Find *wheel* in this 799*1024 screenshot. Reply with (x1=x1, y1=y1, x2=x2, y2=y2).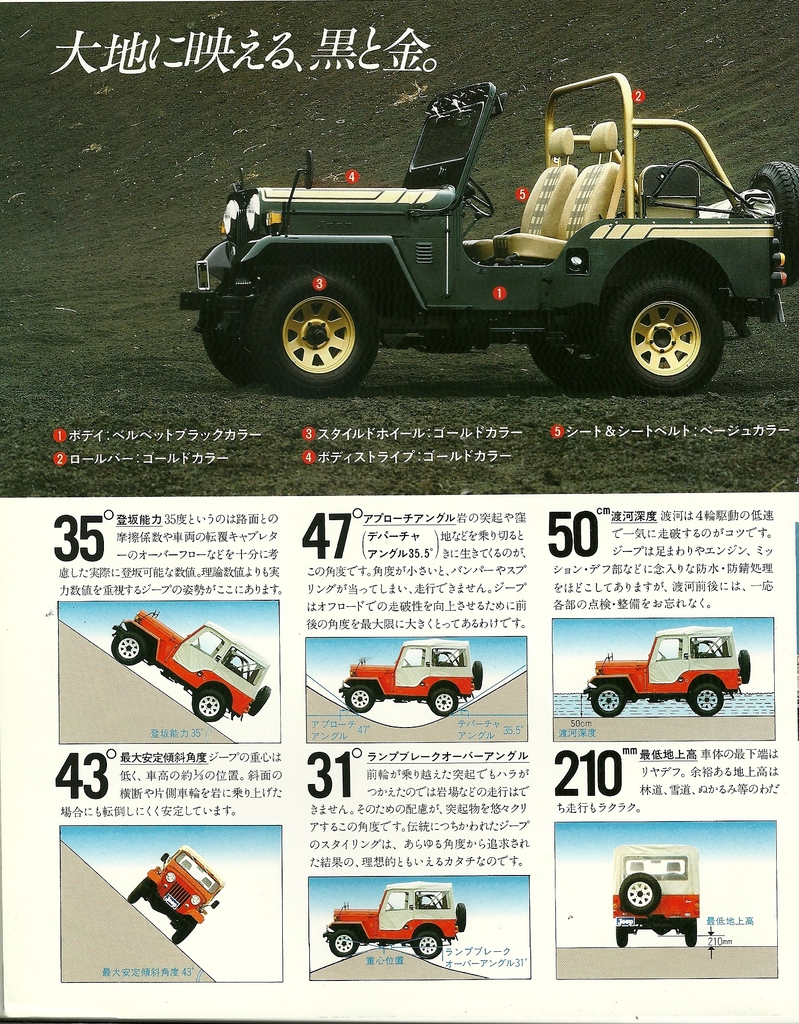
(x1=617, y1=870, x2=665, y2=911).
